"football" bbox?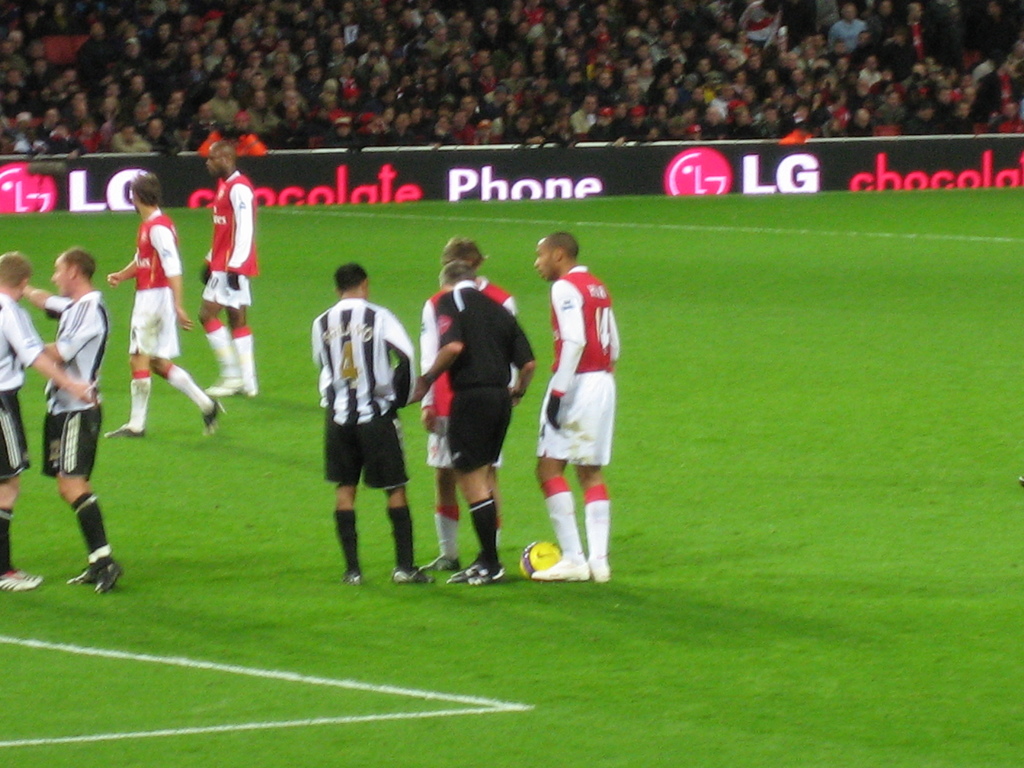
l=522, t=539, r=561, b=577
